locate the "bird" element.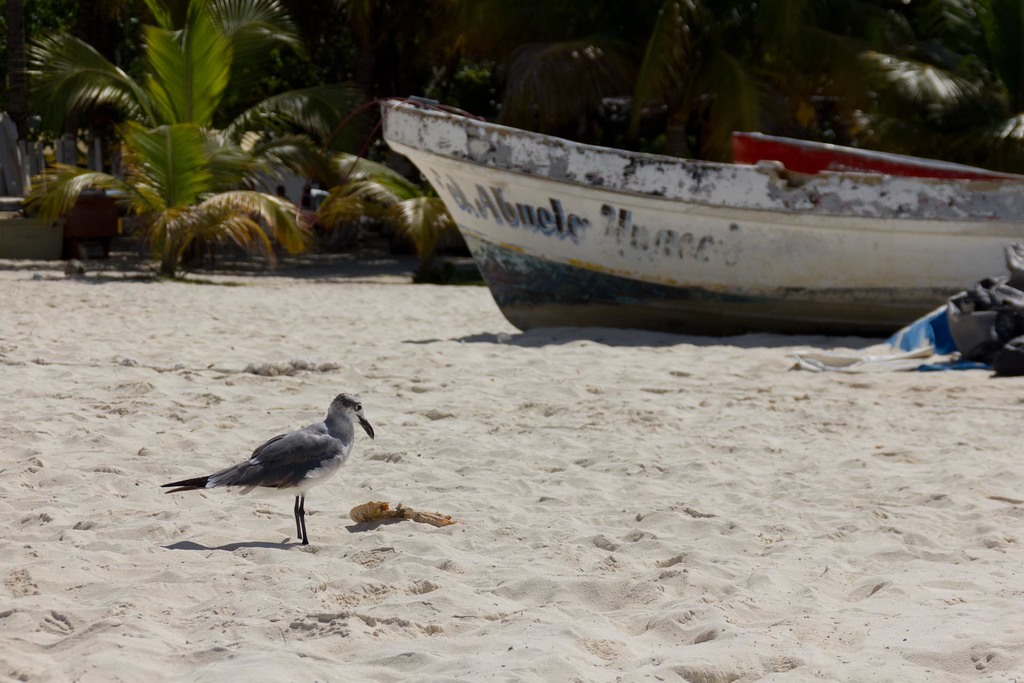
Element bbox: region(158, 387, 368, 528).
